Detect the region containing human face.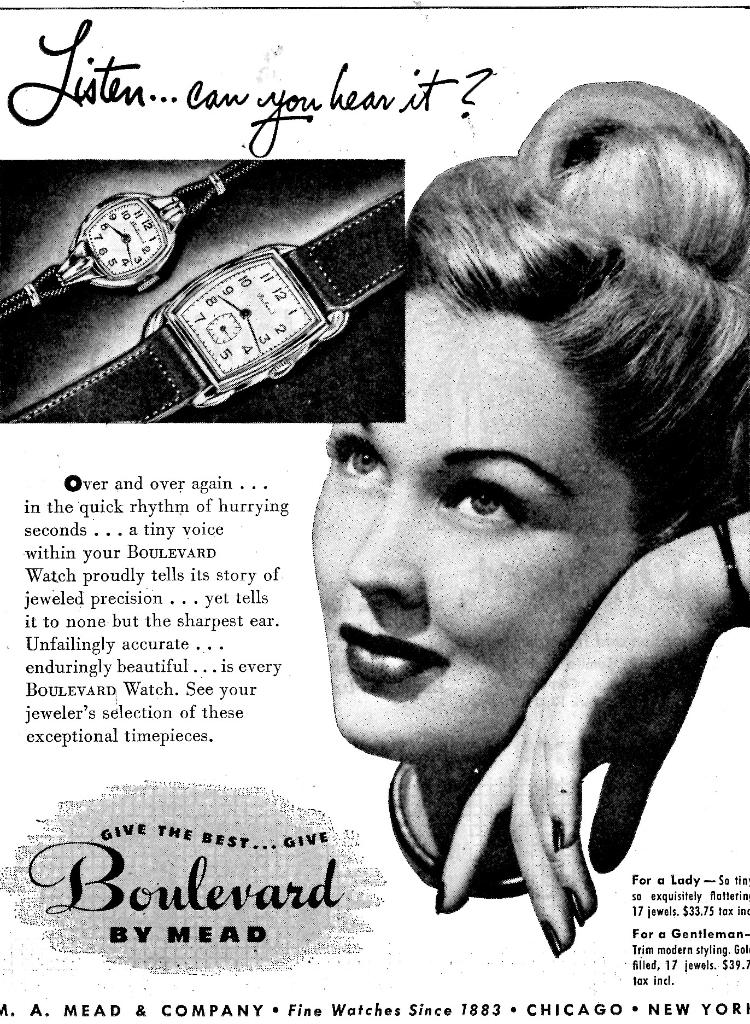
313:273:644:777.
